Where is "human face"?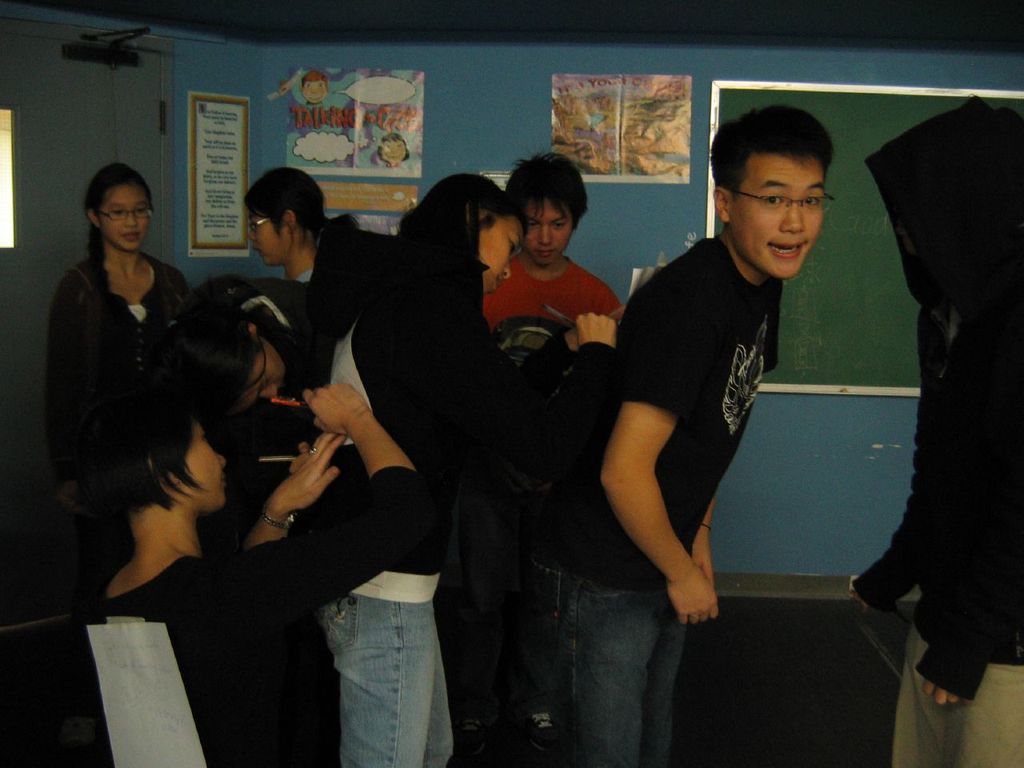
left=518, top=198, right=576, bottom=266.
